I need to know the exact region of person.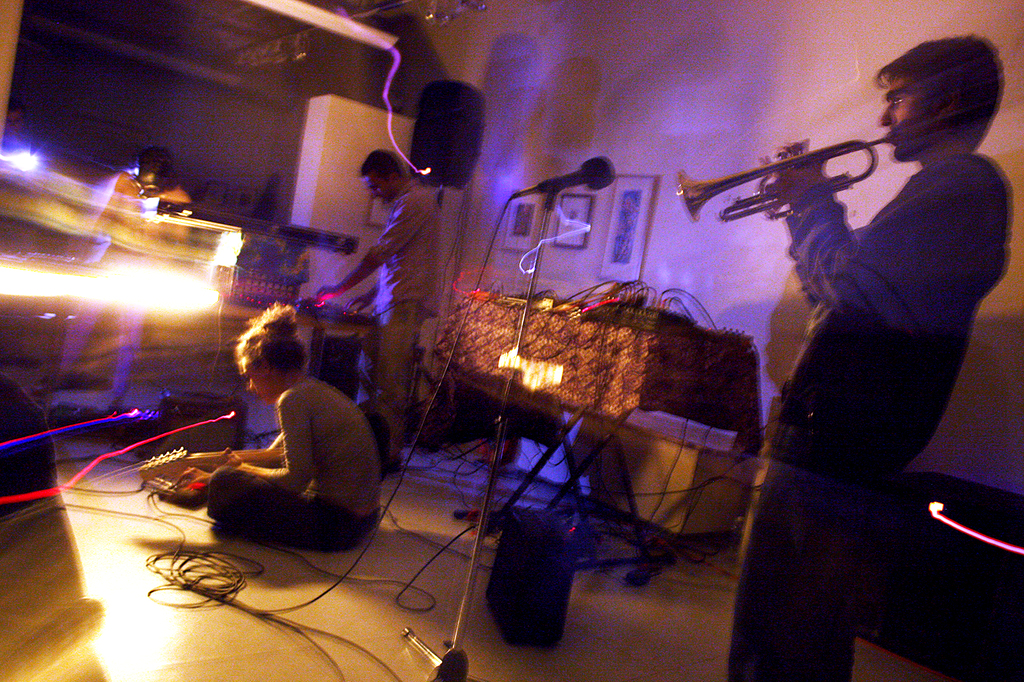
Region: detection(309, 148, 443, 468).
